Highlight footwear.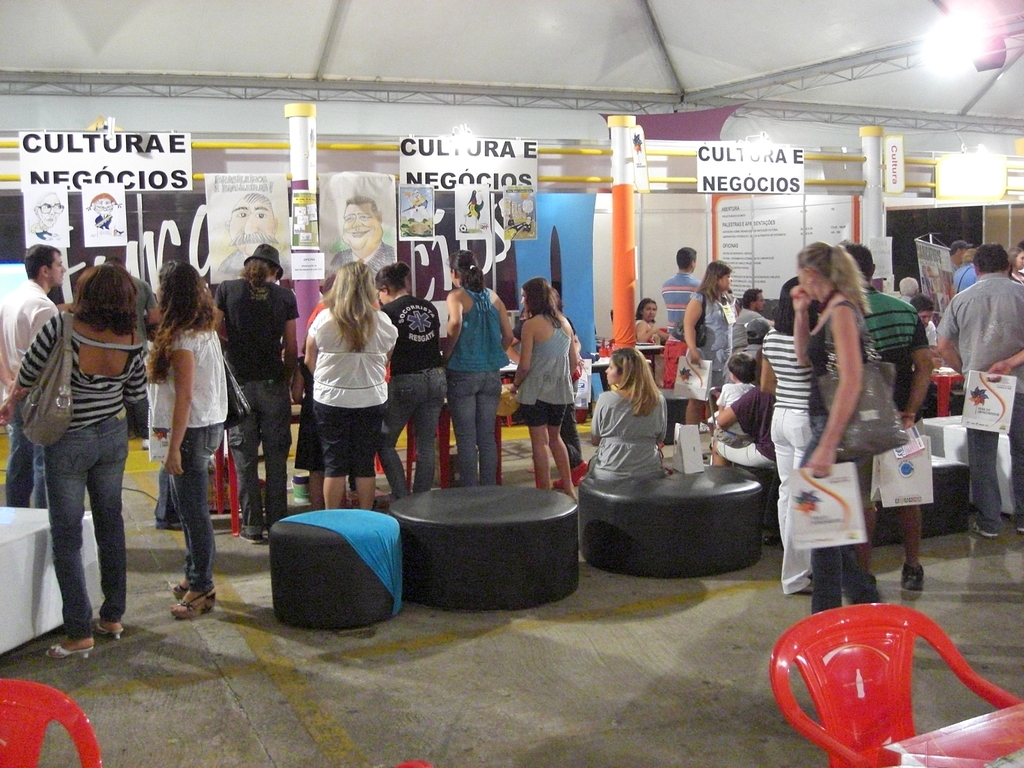
Highlighted region: bbox=[968, 518, 996, 538].
